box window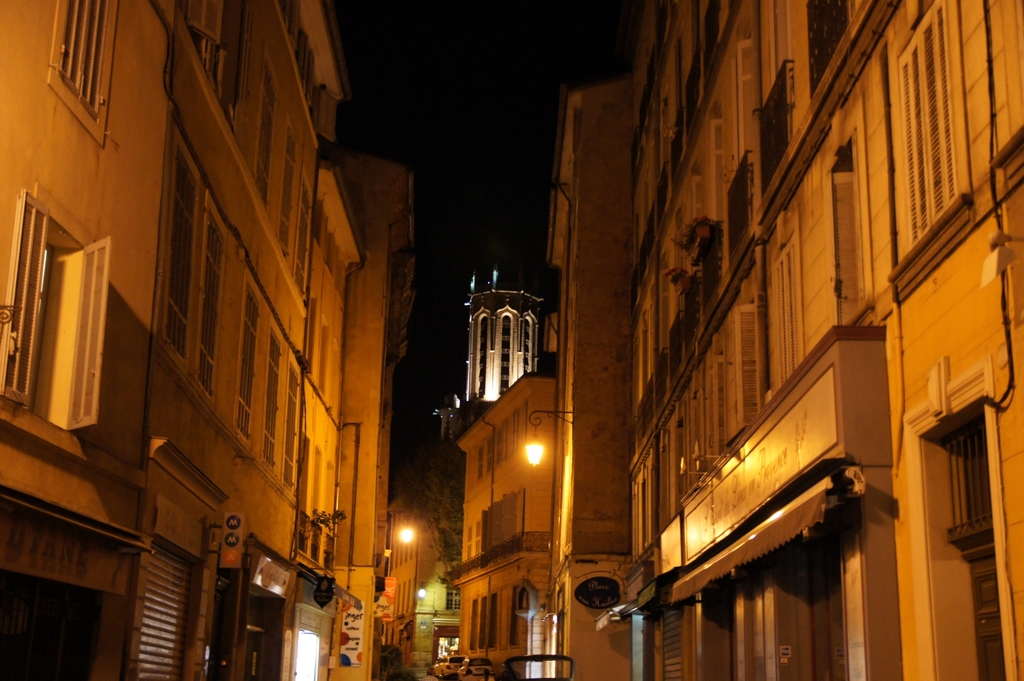
left=687, top=386, right=701, bottom=487
